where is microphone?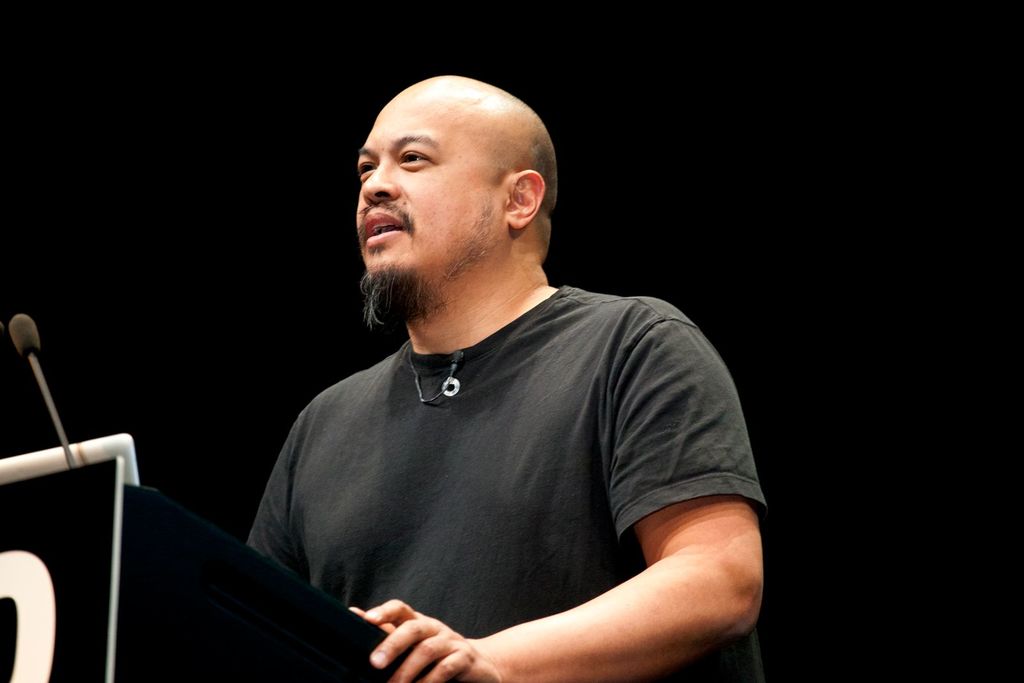
(left=4, top=310, right=76, bottom=470).
